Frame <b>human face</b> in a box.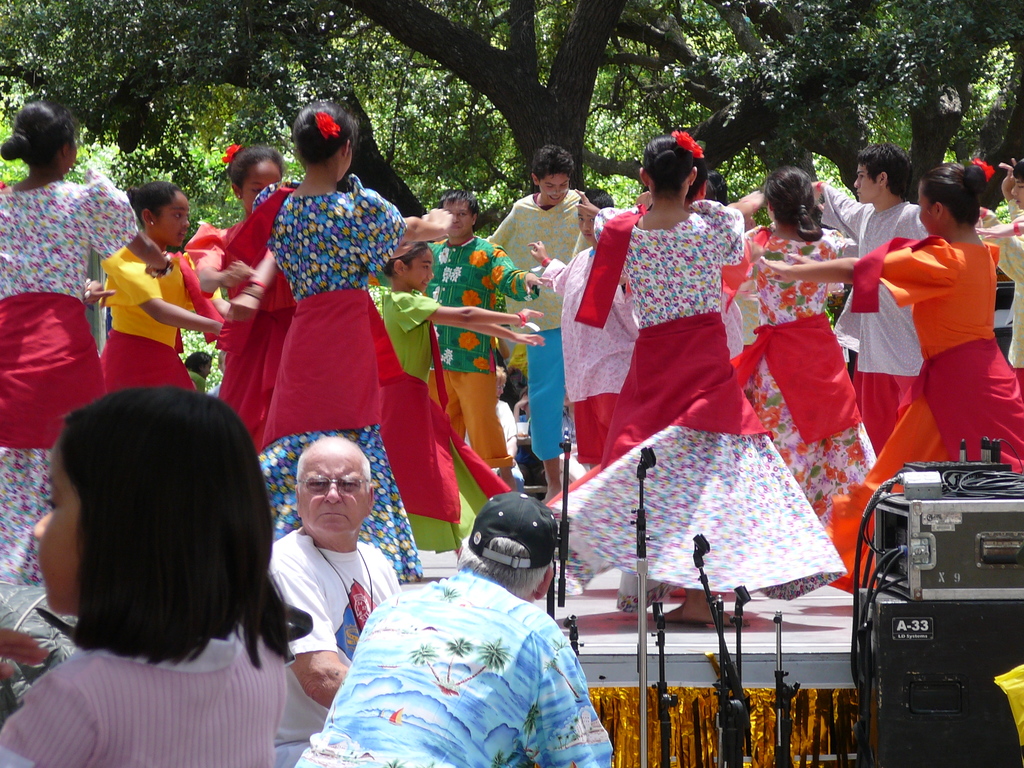
select_region(440, 200, 476, 237).
